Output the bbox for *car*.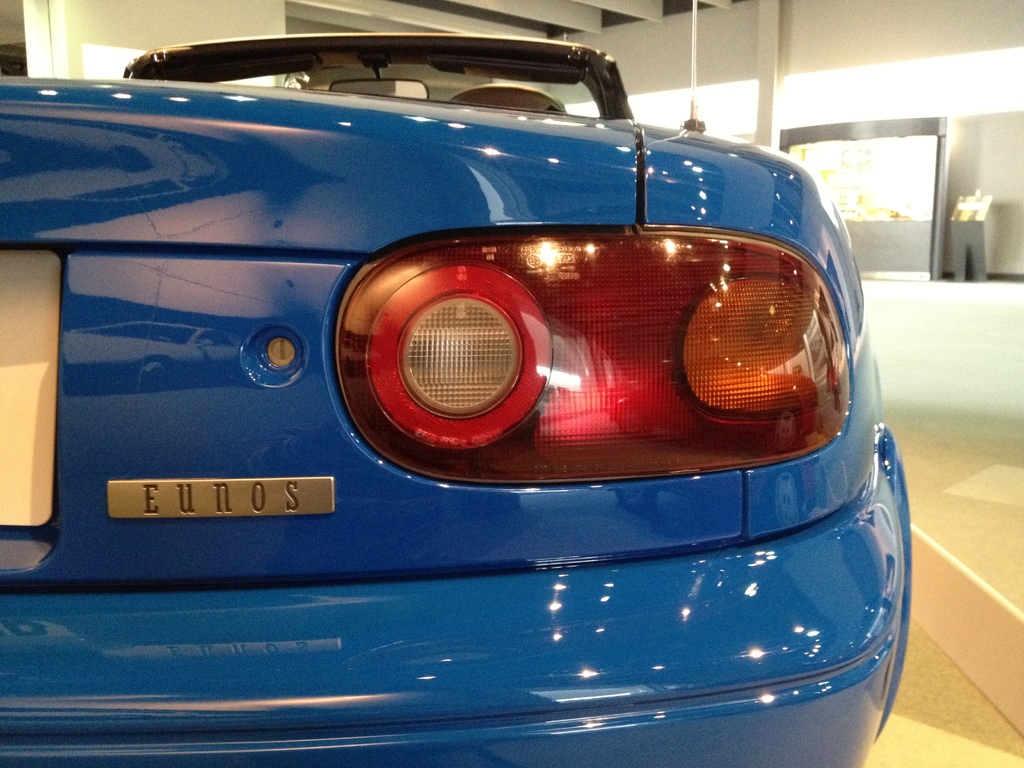
l=0, t=33, r=915, b=767.
